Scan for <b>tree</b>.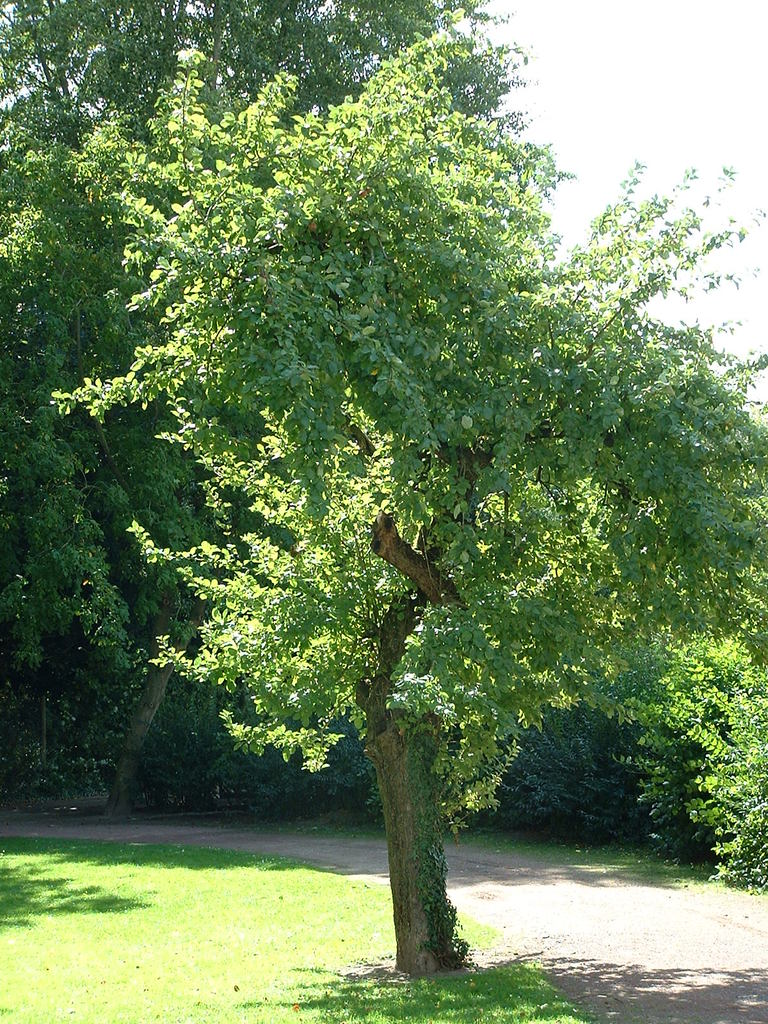
Scan result: {"x1": 0, "y1": 0, "x2": 488, "y2": 817}.
